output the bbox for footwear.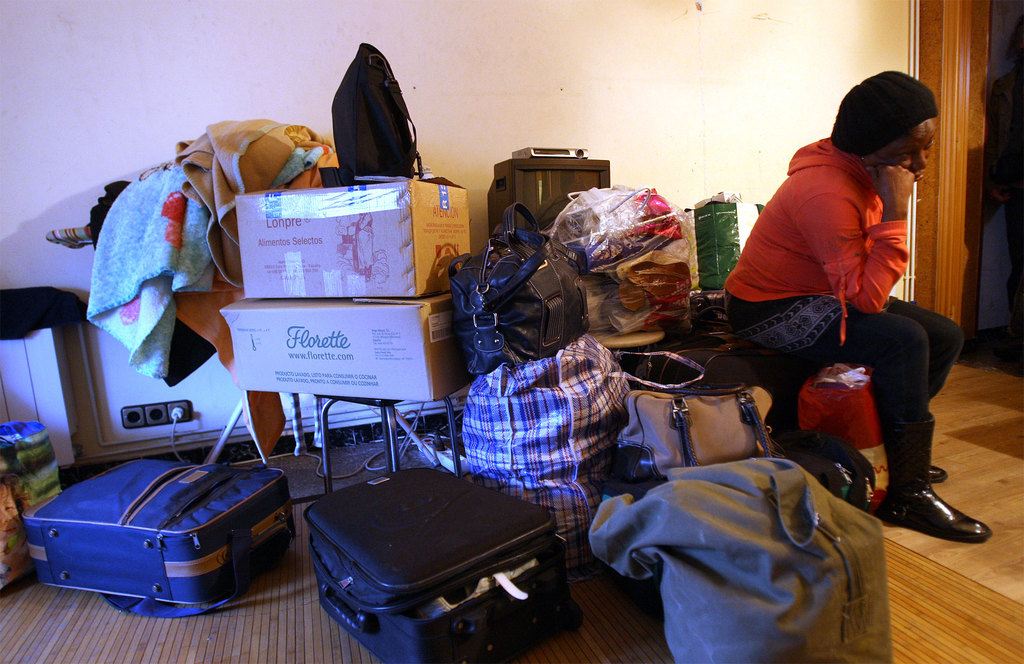
x1=870, y1=439, x2=980, y2=558.
